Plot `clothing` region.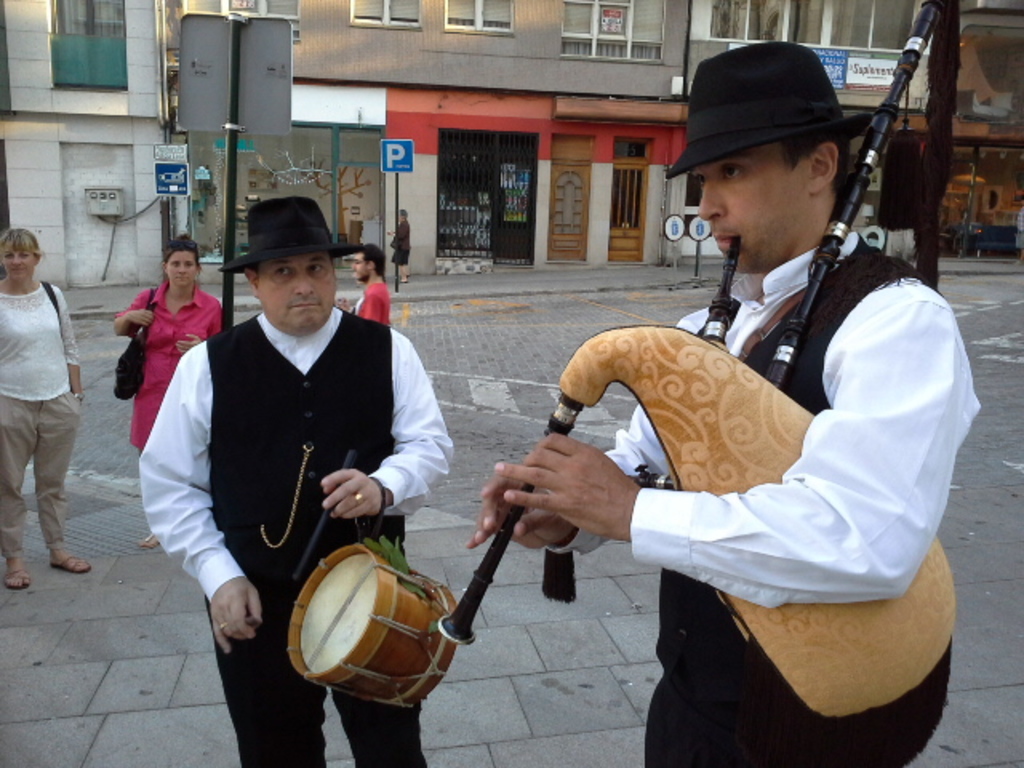
Plotted at bbox=(352, 283, 395, 322).
